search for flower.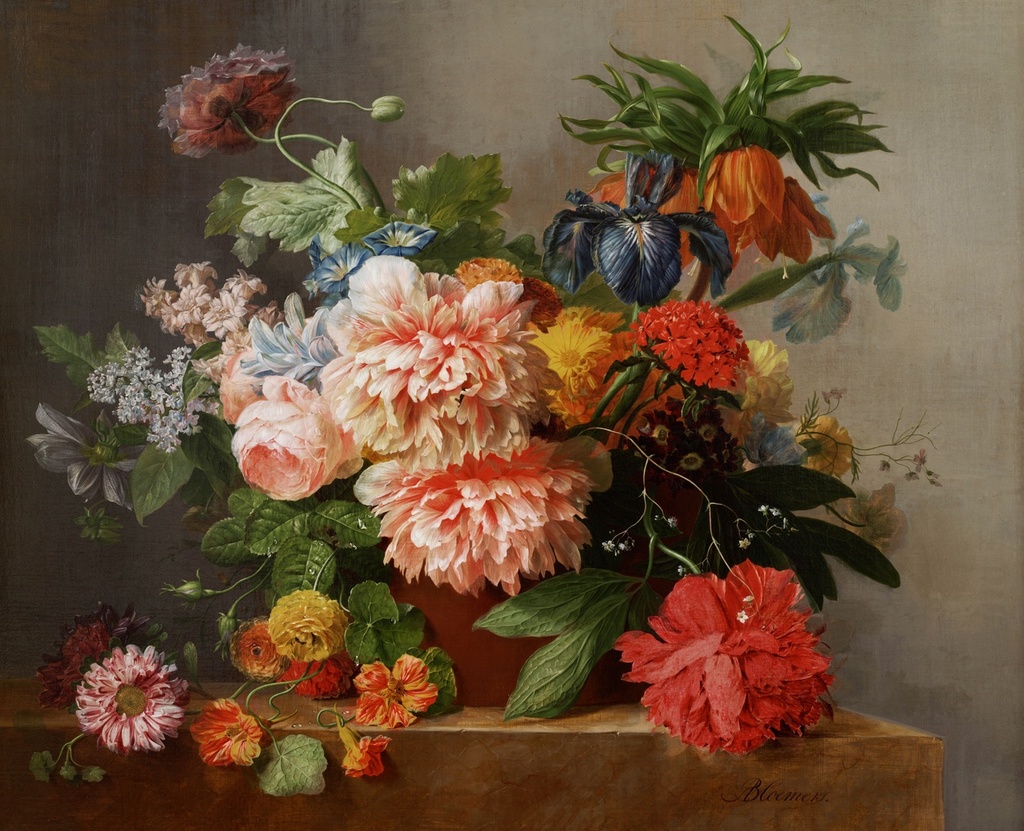
Found at 342 725 390 779.
